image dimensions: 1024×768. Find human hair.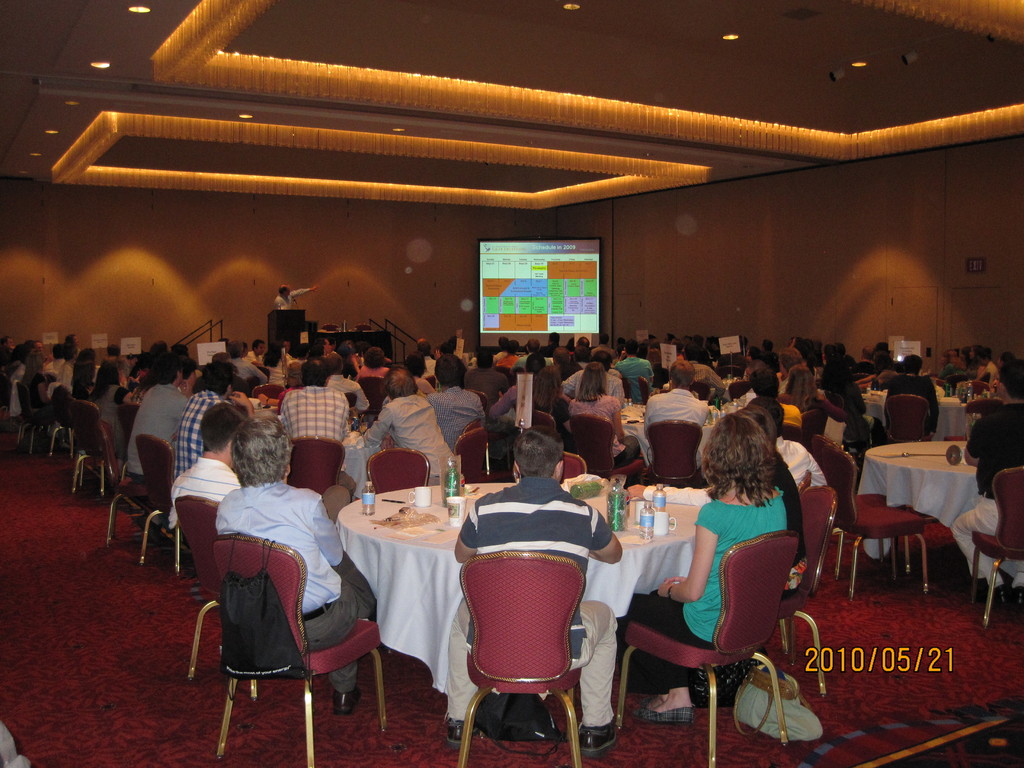
(511, 426, 565, 481).
